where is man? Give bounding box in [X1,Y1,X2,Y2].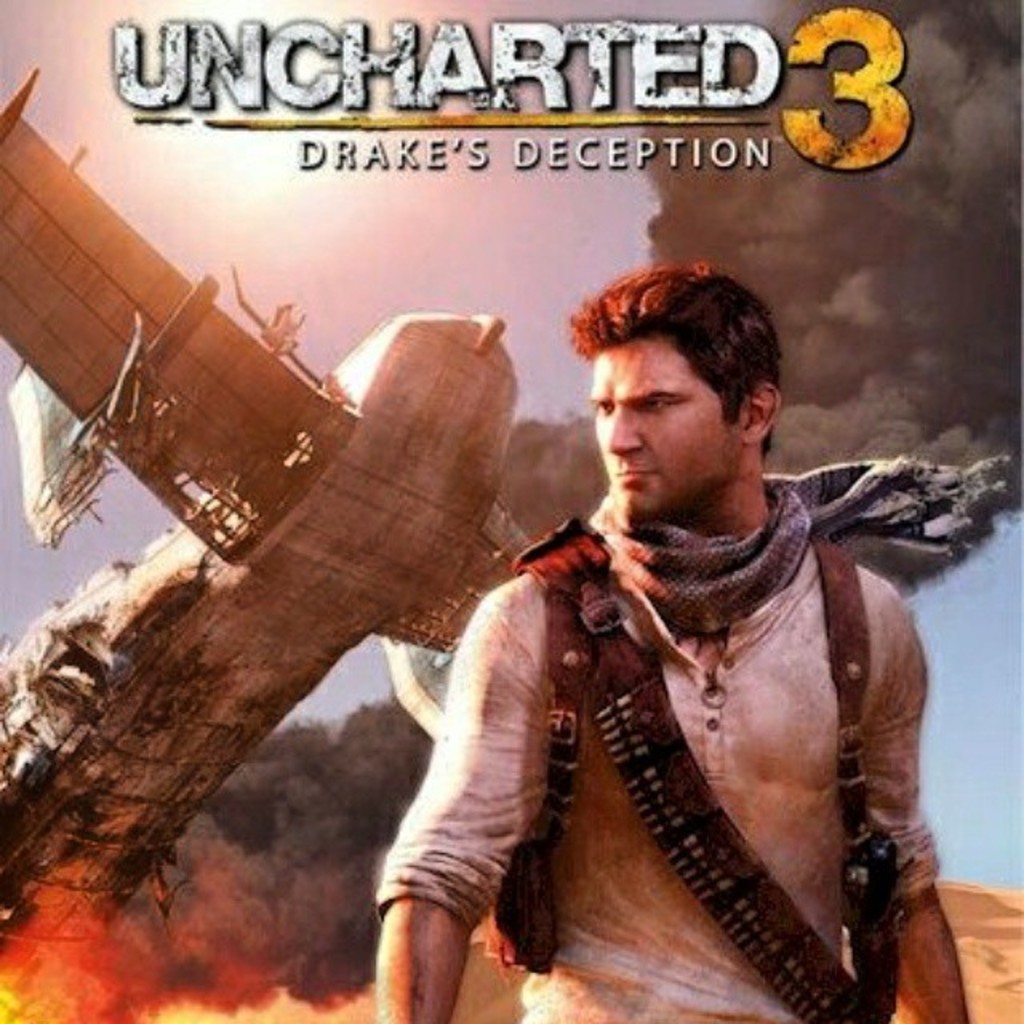
[390,270,976,1023].
